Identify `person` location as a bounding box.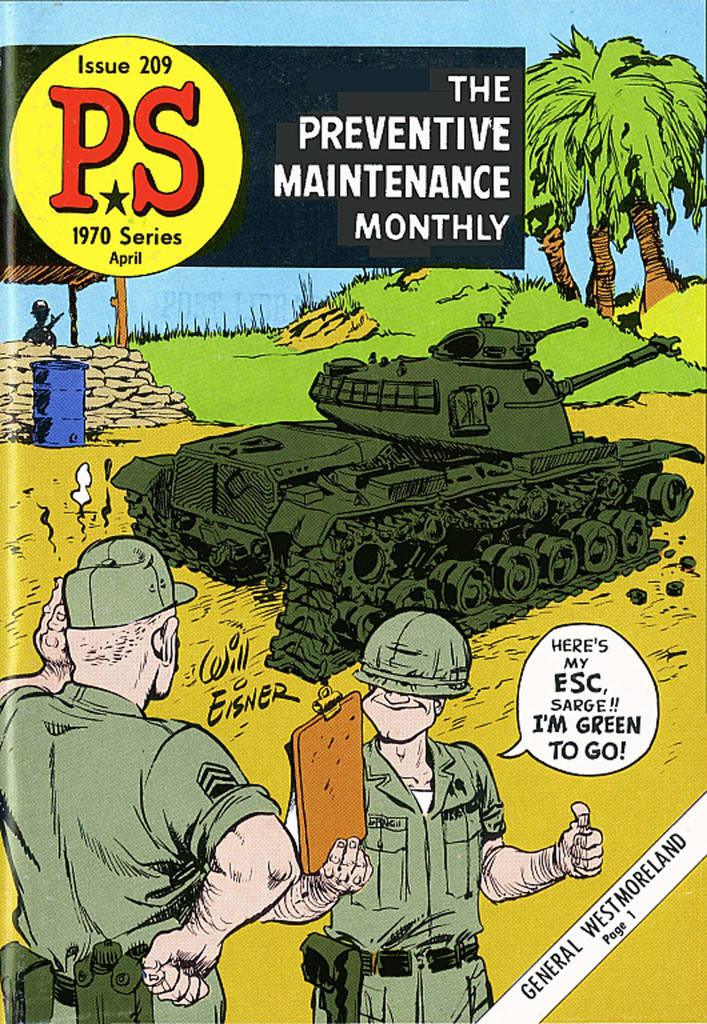
pyautogui.locateOnScreen(0, 534, 300, 1023).
